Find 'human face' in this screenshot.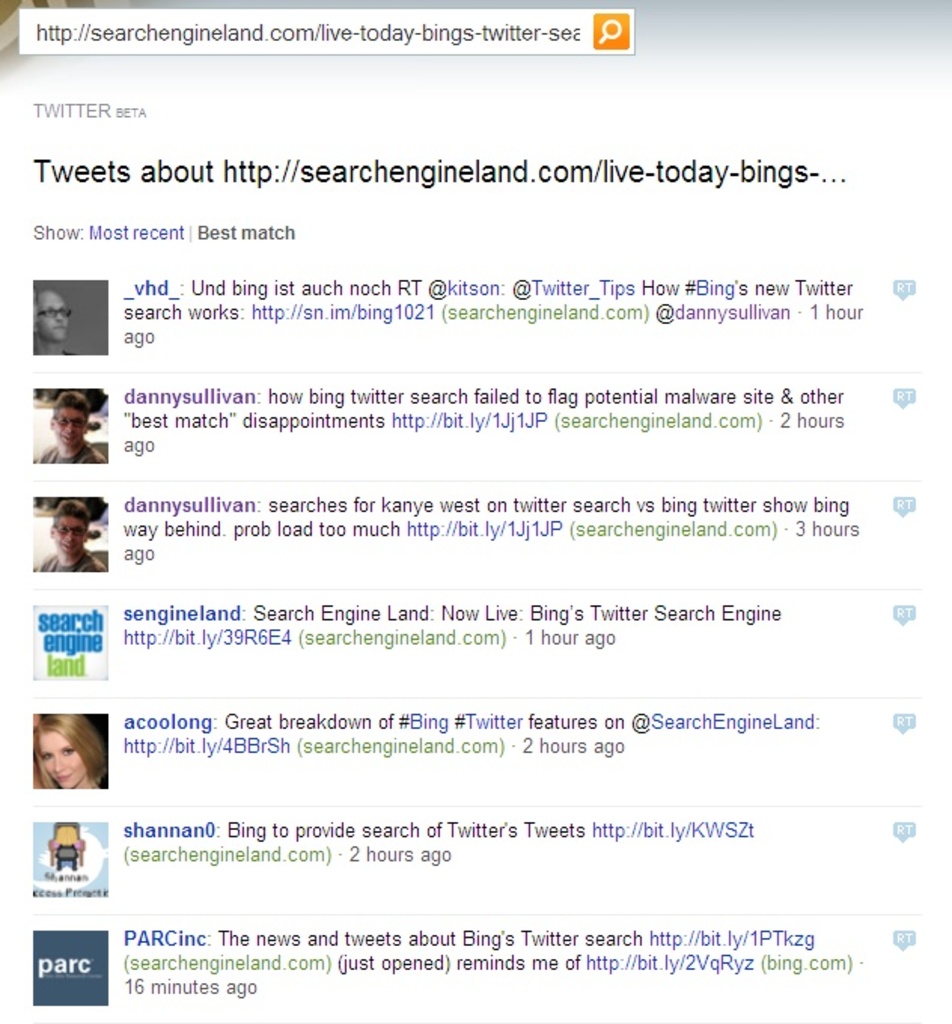
The bounding box for 'human face' is detection(50, 404, 89, 441).
